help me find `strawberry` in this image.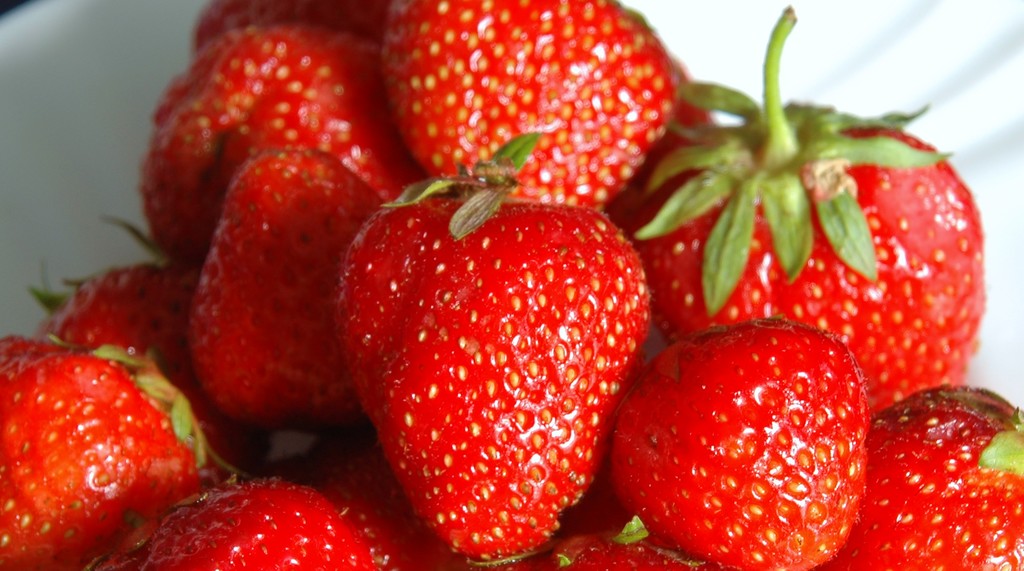
Found it: 79:476:388:570.
